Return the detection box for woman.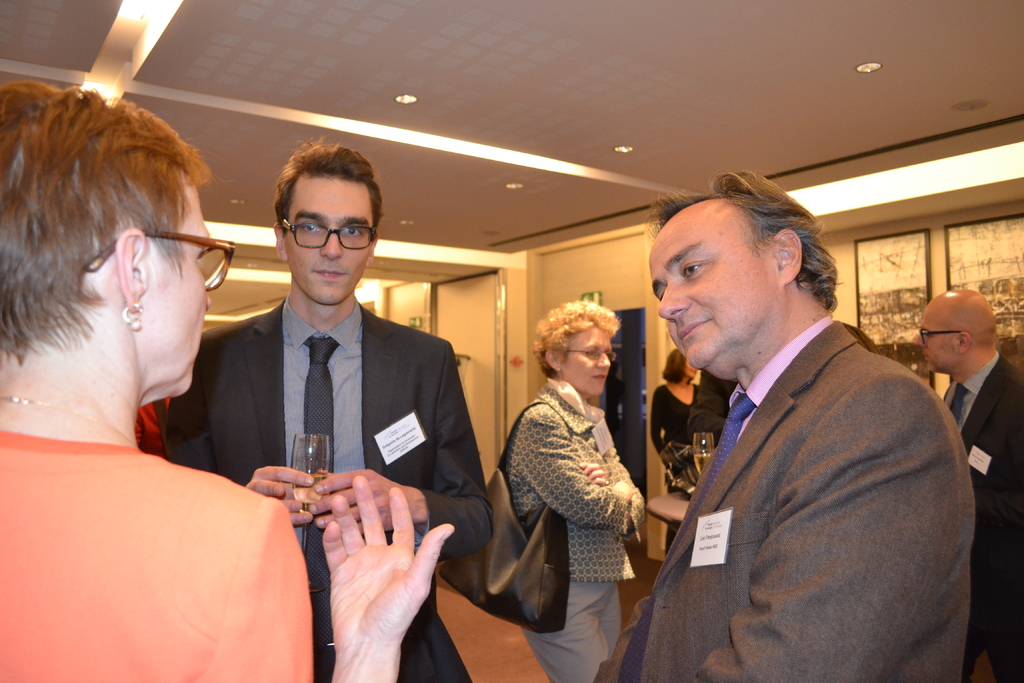
[left=640, top=348, right=705, bottom=558].
